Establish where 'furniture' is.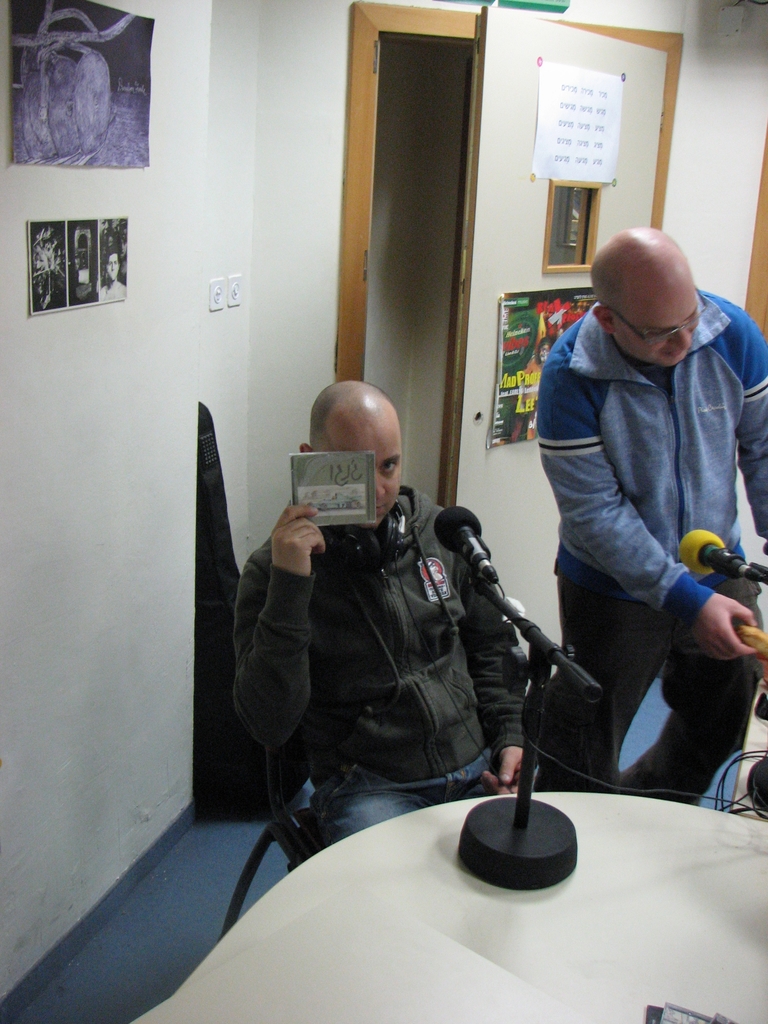
Established at crop(221, 749, 324, 938).
